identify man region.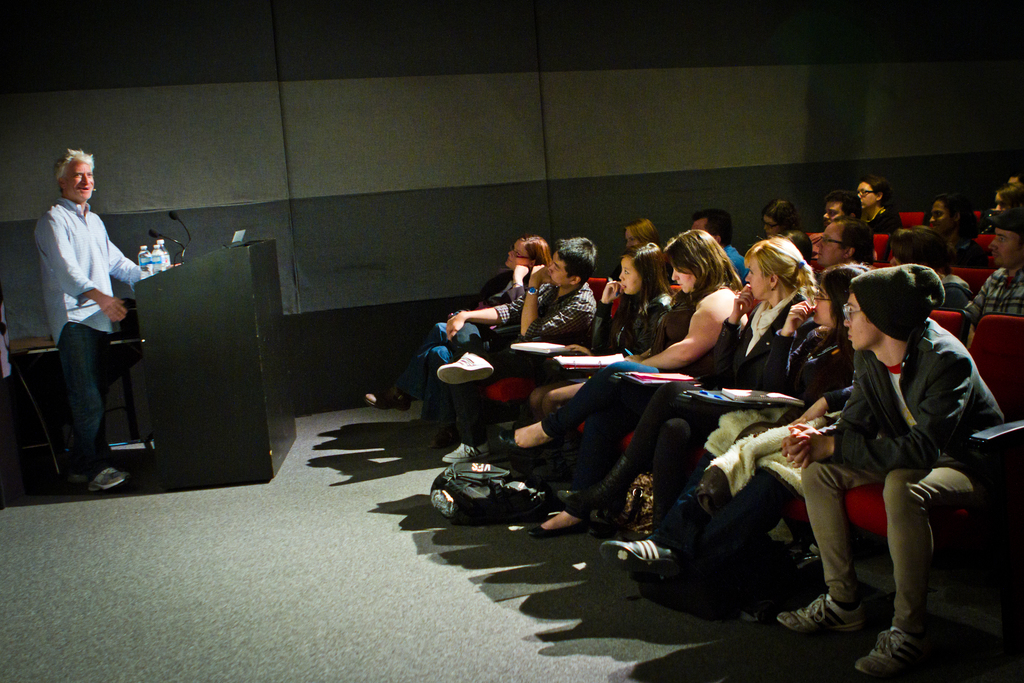
Region: bbox=[776, 261, 1008, 679].
